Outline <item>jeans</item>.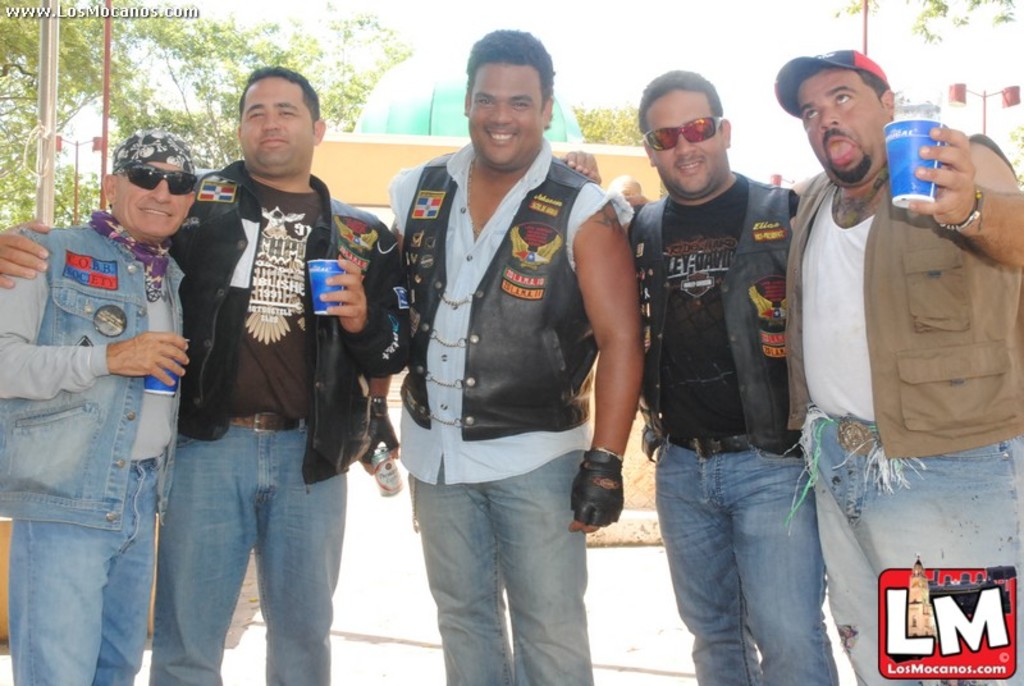
Outline: 796:411:1016:685.
